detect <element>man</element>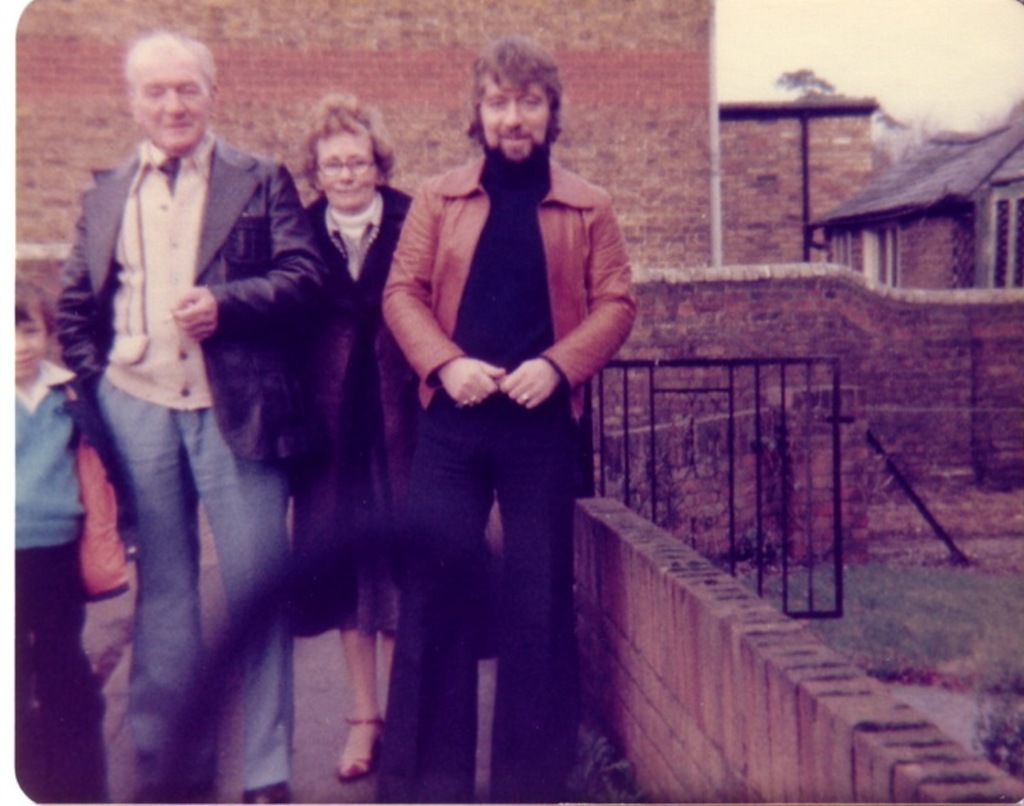
<region>374, 32, 632, 793</region>
